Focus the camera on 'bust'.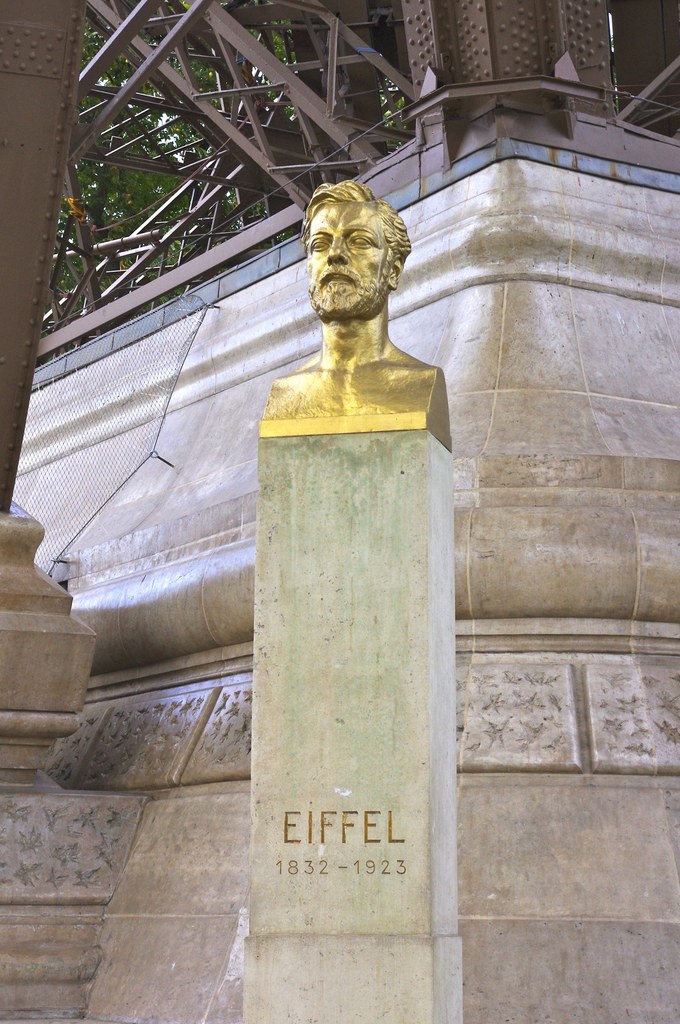
Focus region: 255:186:455:452.
